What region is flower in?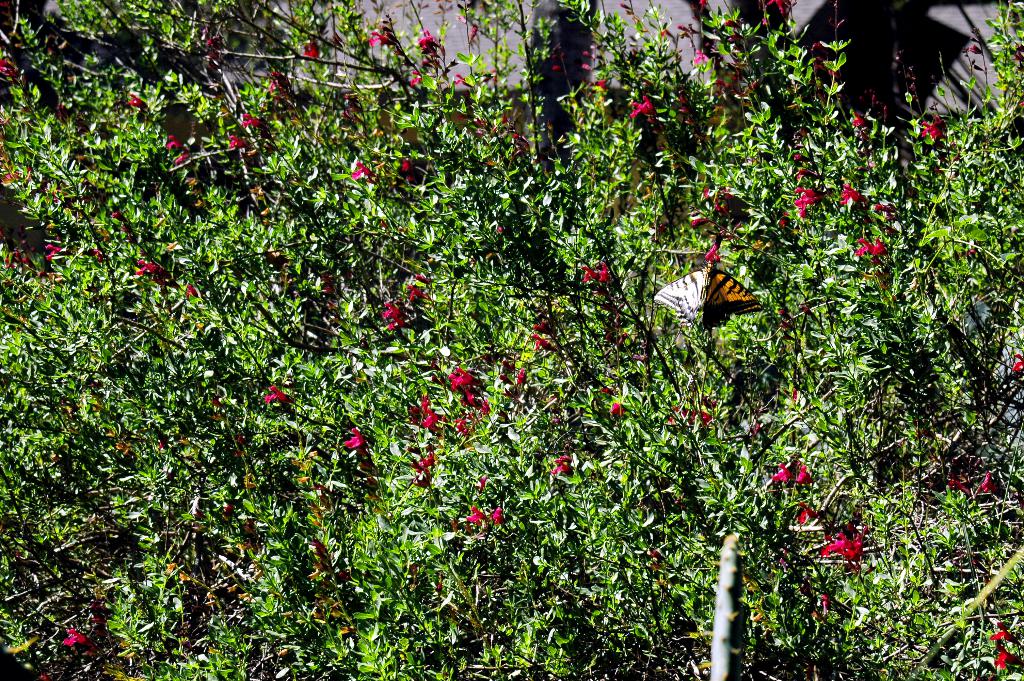
detection(774, 463, 790, 483).
